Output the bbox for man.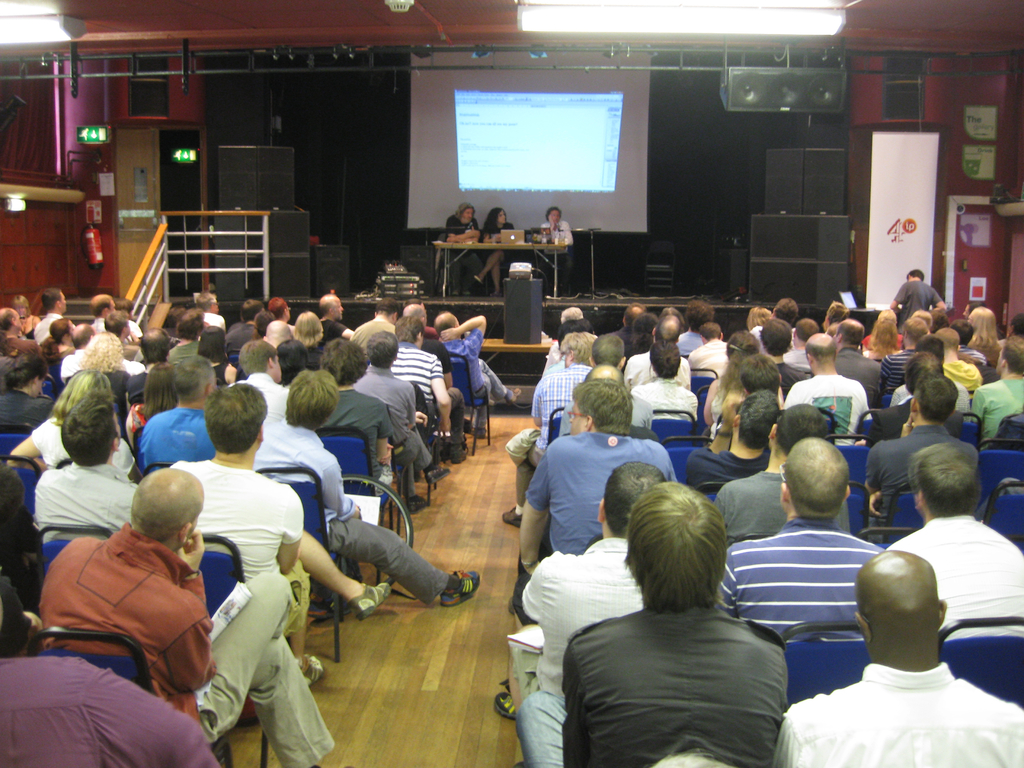
[31,288,70,340].
